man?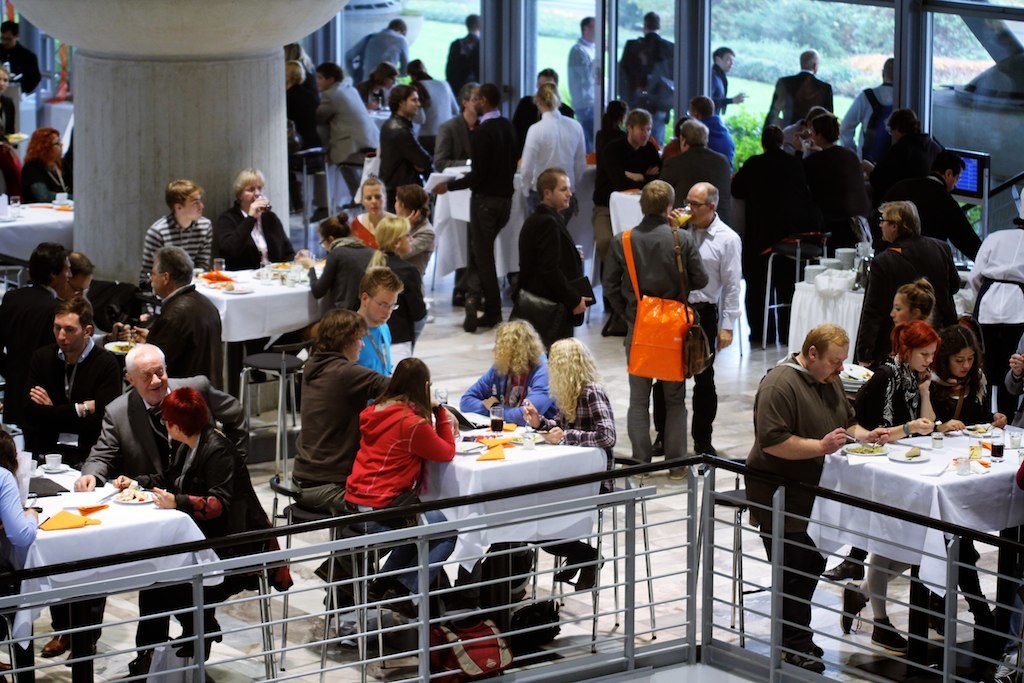
706/40/745/119
